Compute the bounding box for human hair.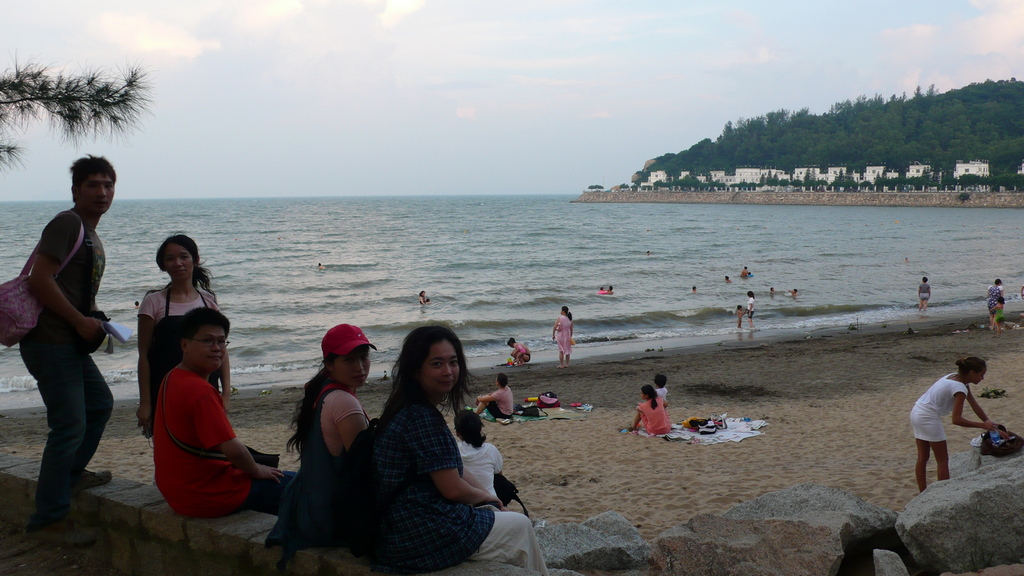
bbox=[737, 305, 740, 308].
